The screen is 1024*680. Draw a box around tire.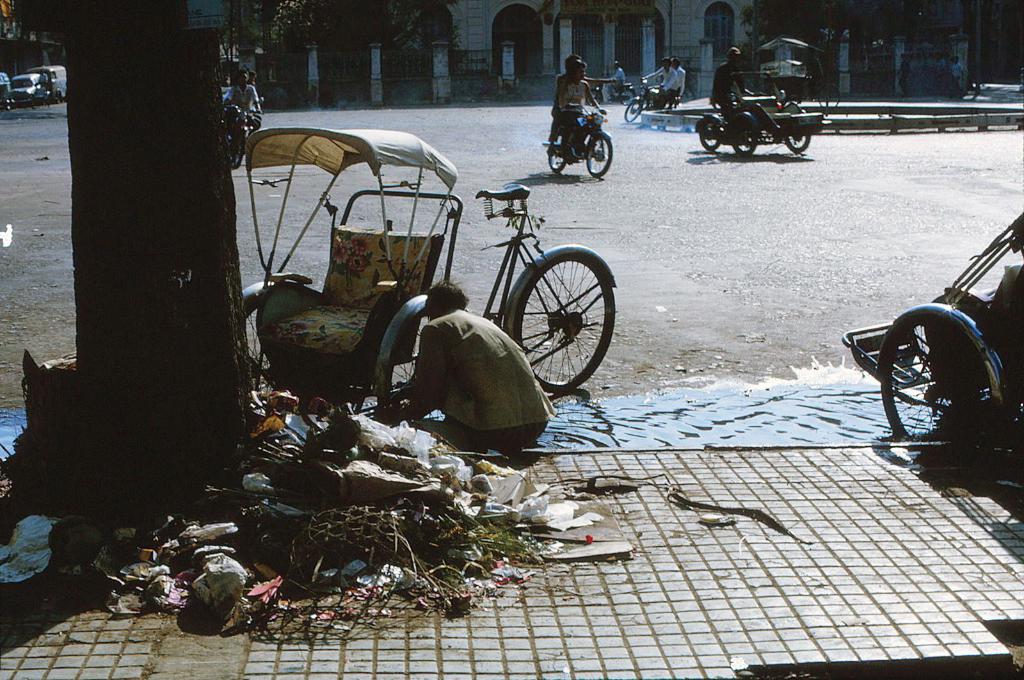
[732,115,757,156].
